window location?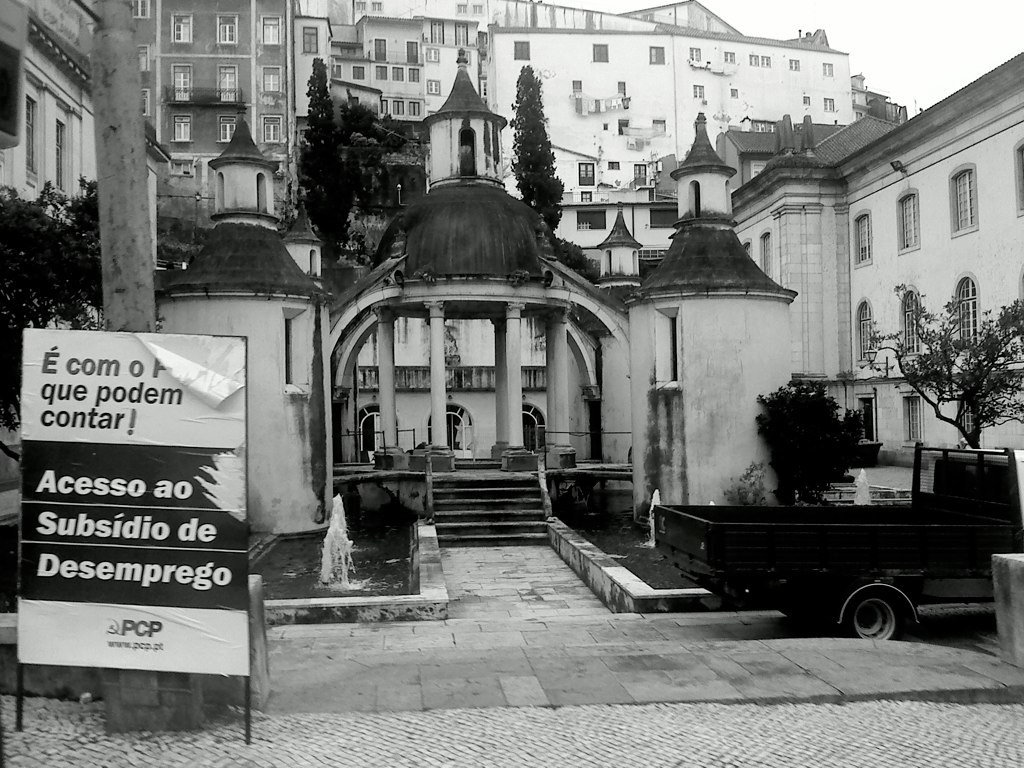
[x1=663, y1=315, x2=679, y2=381]
